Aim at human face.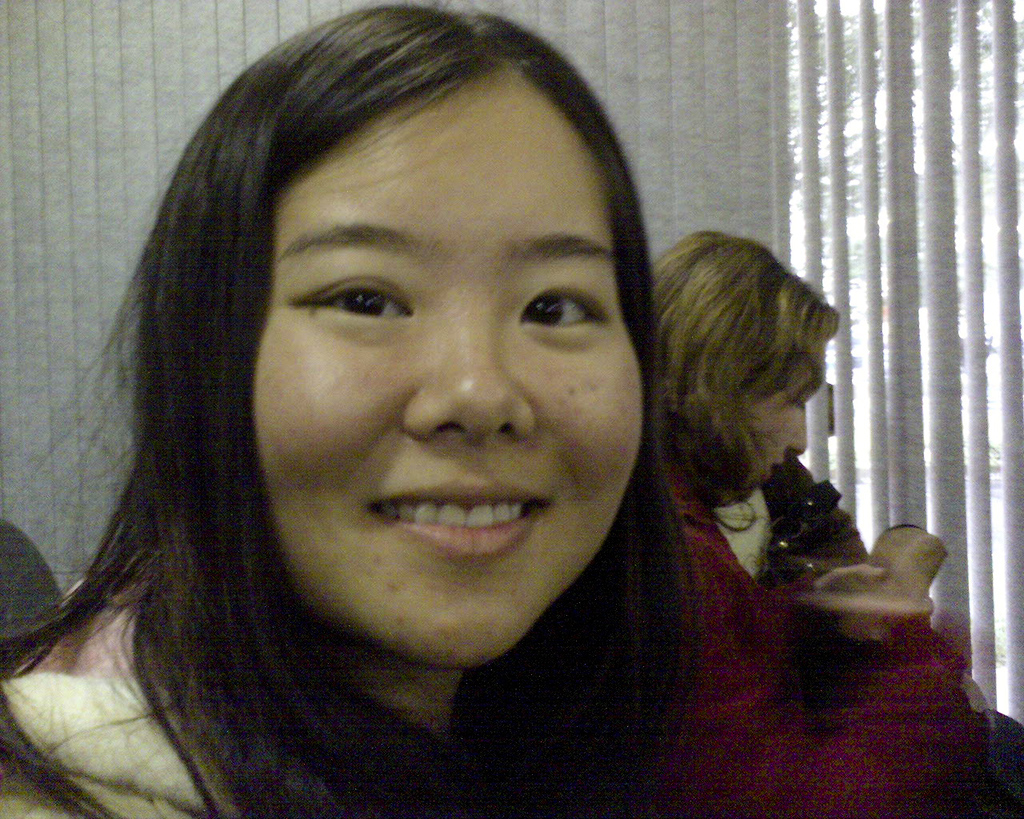
Aimed at Rect(750, 374, 802, 485).
